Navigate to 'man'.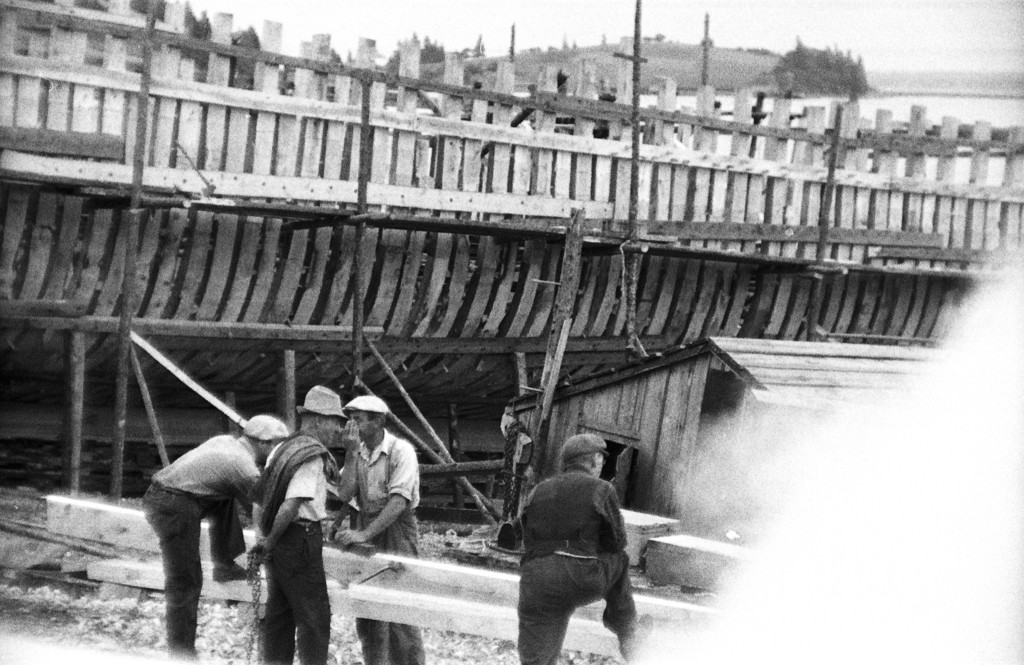
Navigation target: {"x1": 141, "y1": 412, "x2": 290, "y2": 664}.
